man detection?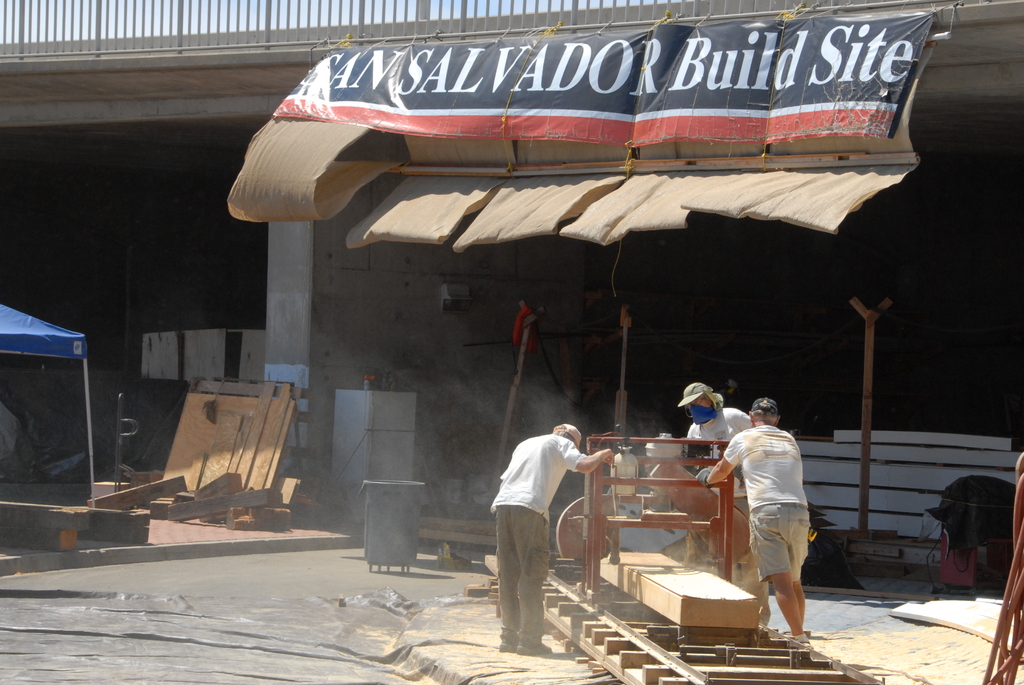
<bbox>488, 414, 595, 640</bbox>
